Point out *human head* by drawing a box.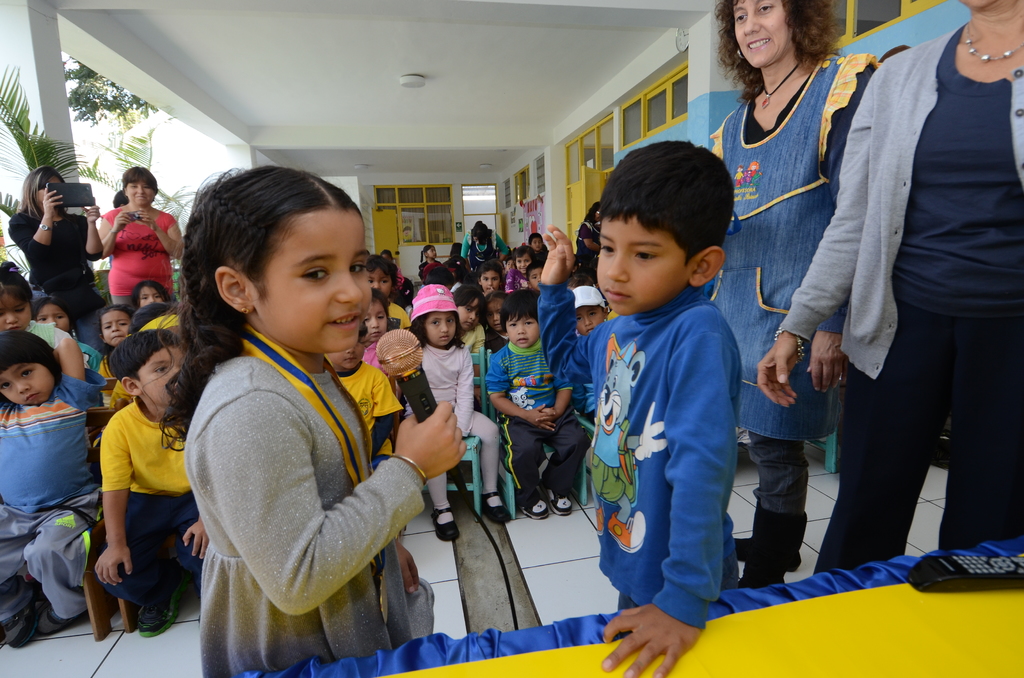
(525,265,547,284).
